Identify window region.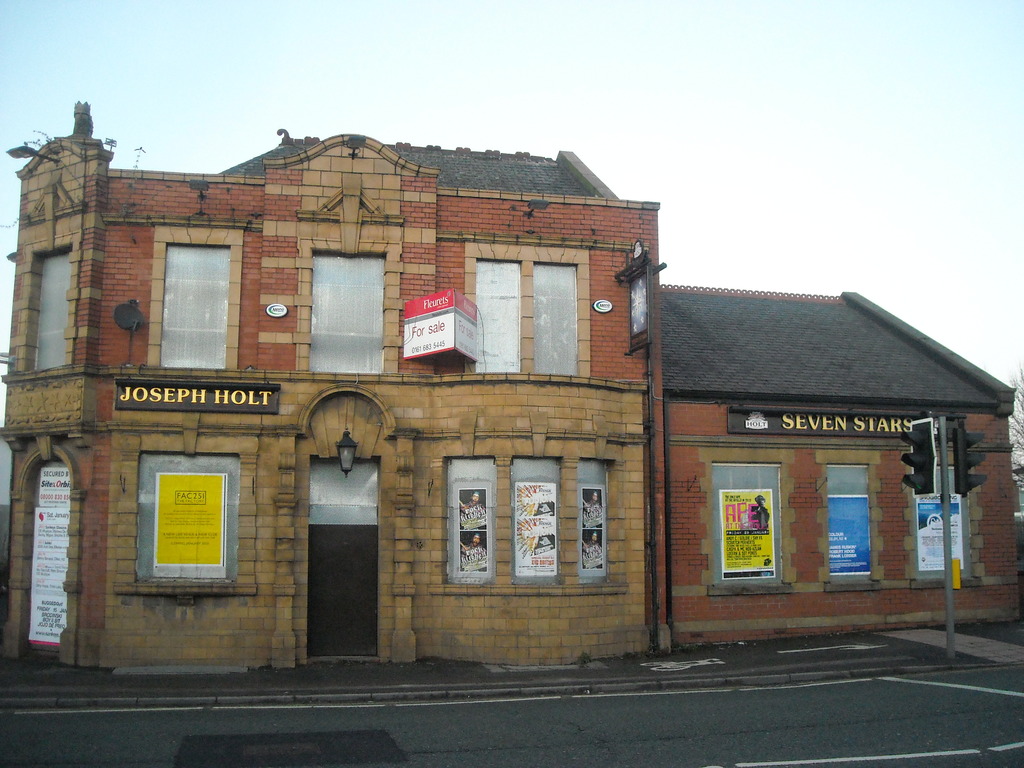
Region: locate(474, 255, 521, 371).
